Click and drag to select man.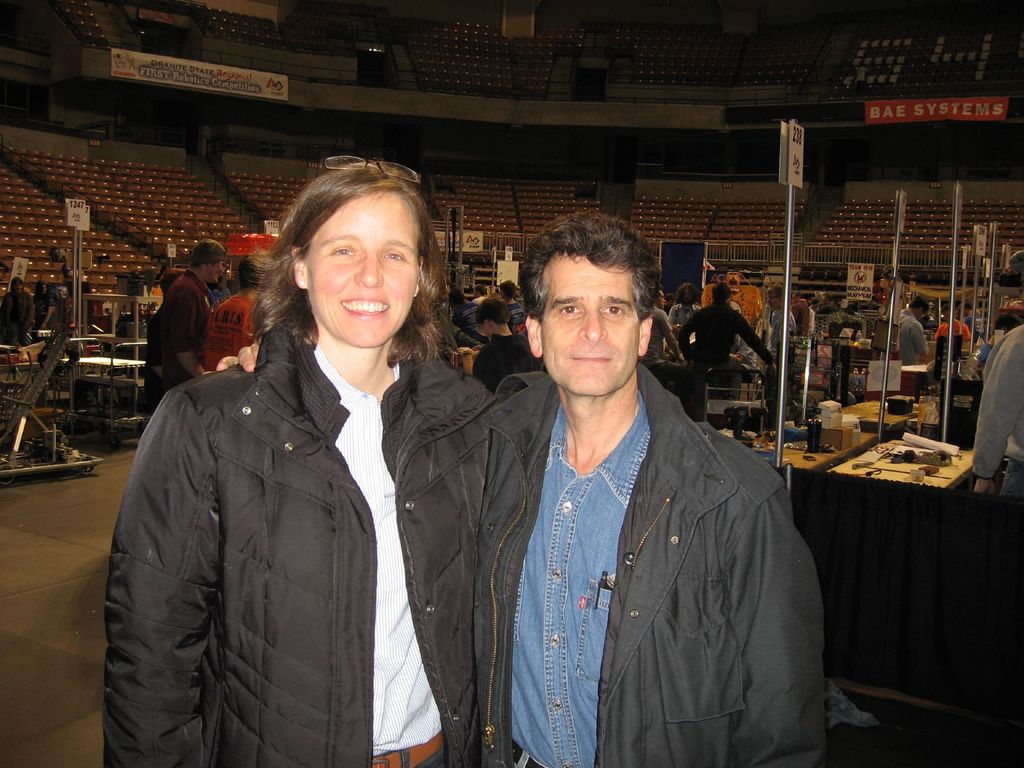
Selection: BBox(807, 295, 816, 321).
